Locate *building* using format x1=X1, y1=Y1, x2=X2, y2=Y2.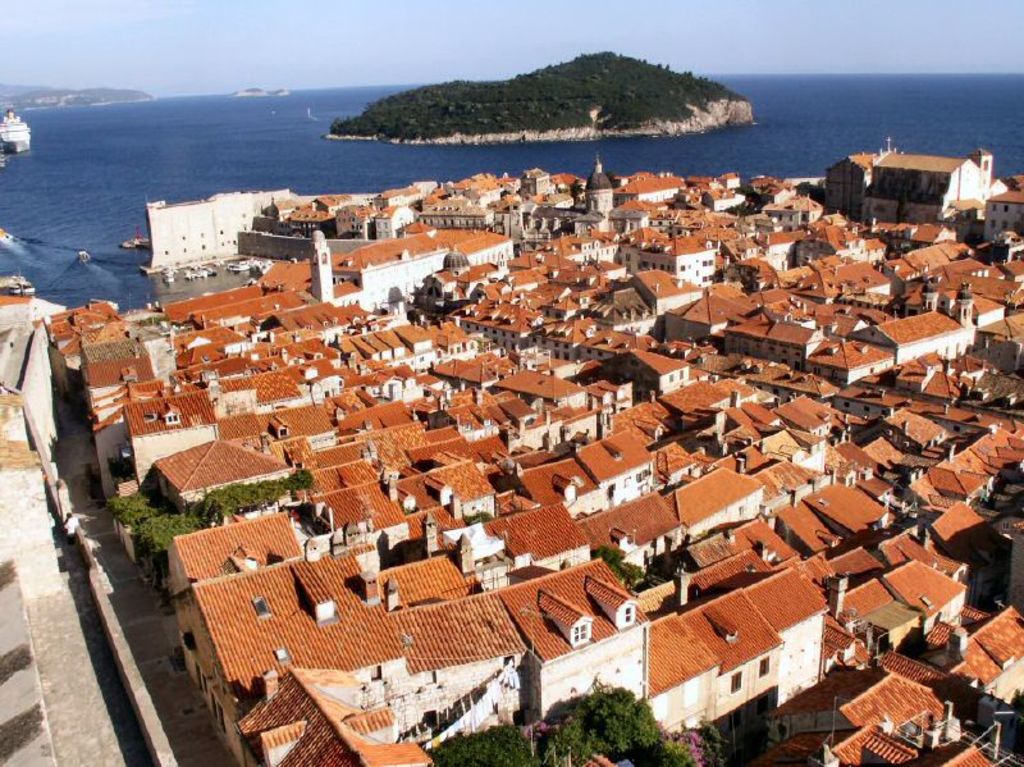
x1=520, y1=168, x2=552, y2=197.
